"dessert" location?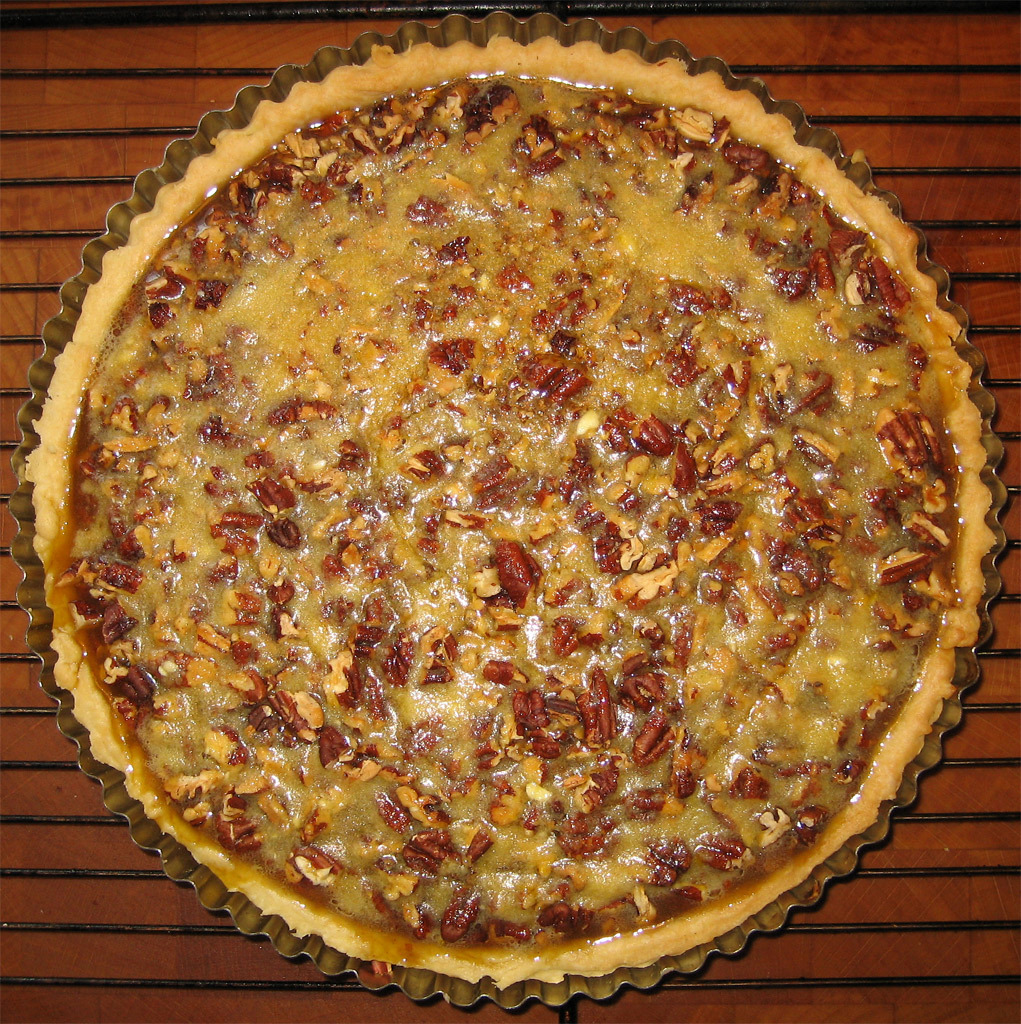
crop(0, 42, 963, 1021)
